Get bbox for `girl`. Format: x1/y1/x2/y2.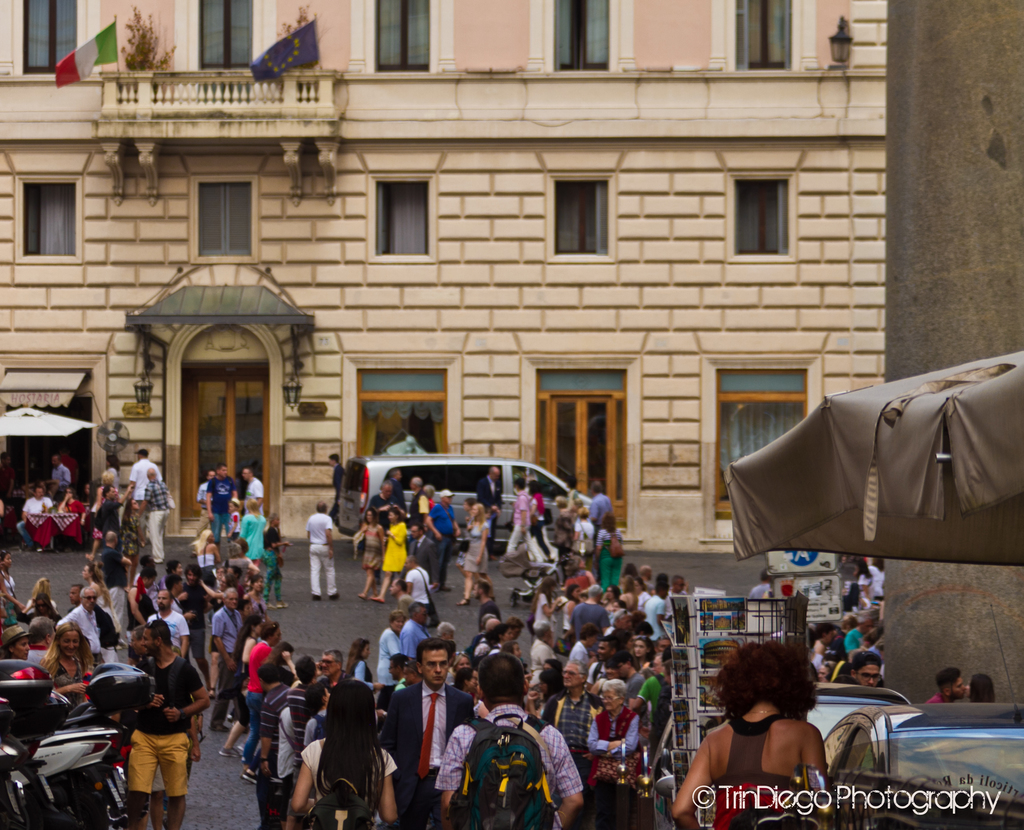
870/557/882/603.
